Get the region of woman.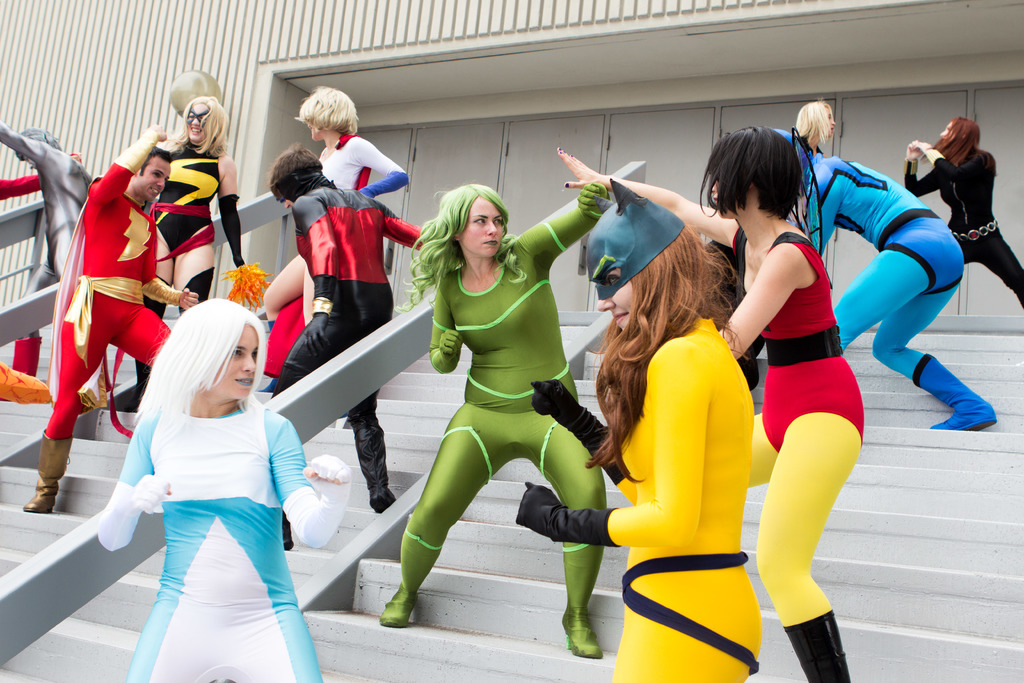
locate(893, 115, 1023, 307).
